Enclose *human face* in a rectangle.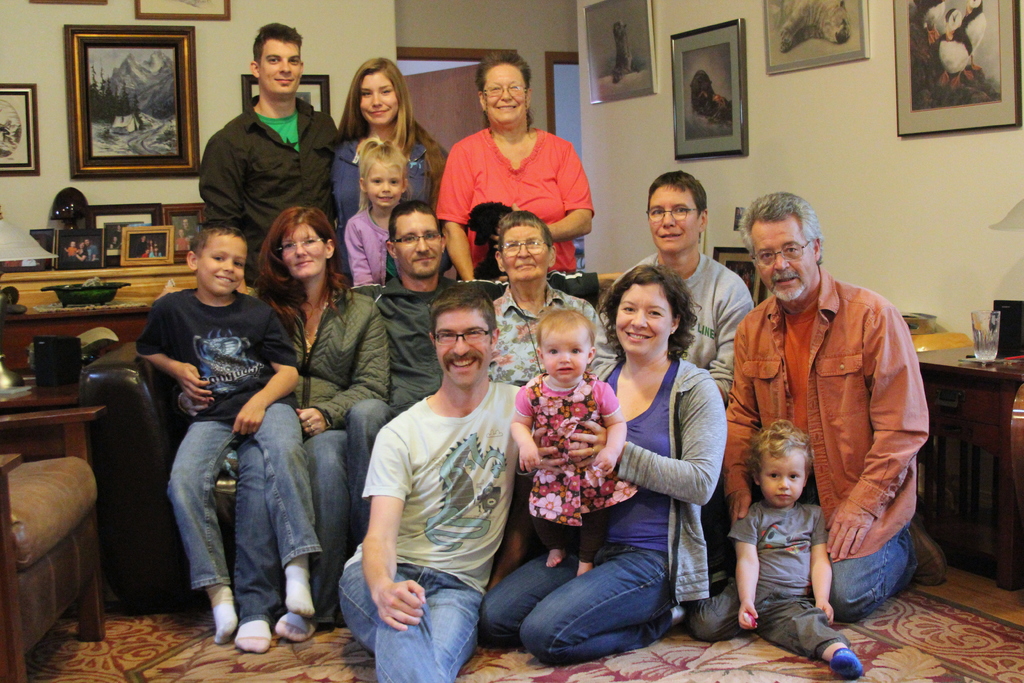
641,185,699,252.
